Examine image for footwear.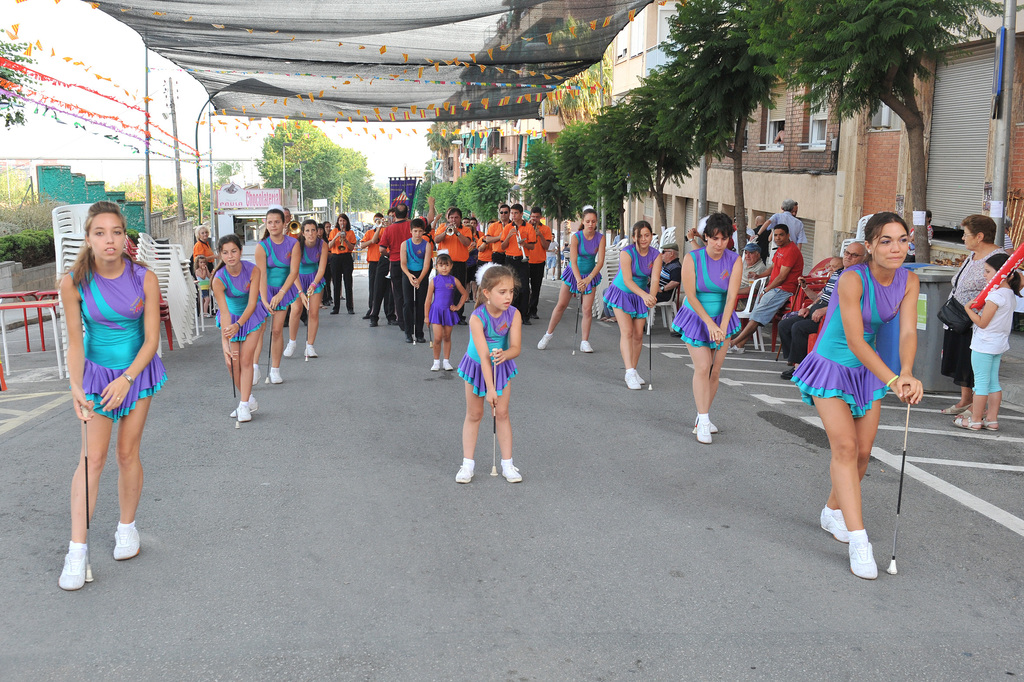
Examination result: bbox=[780, 368, 795, 381].
